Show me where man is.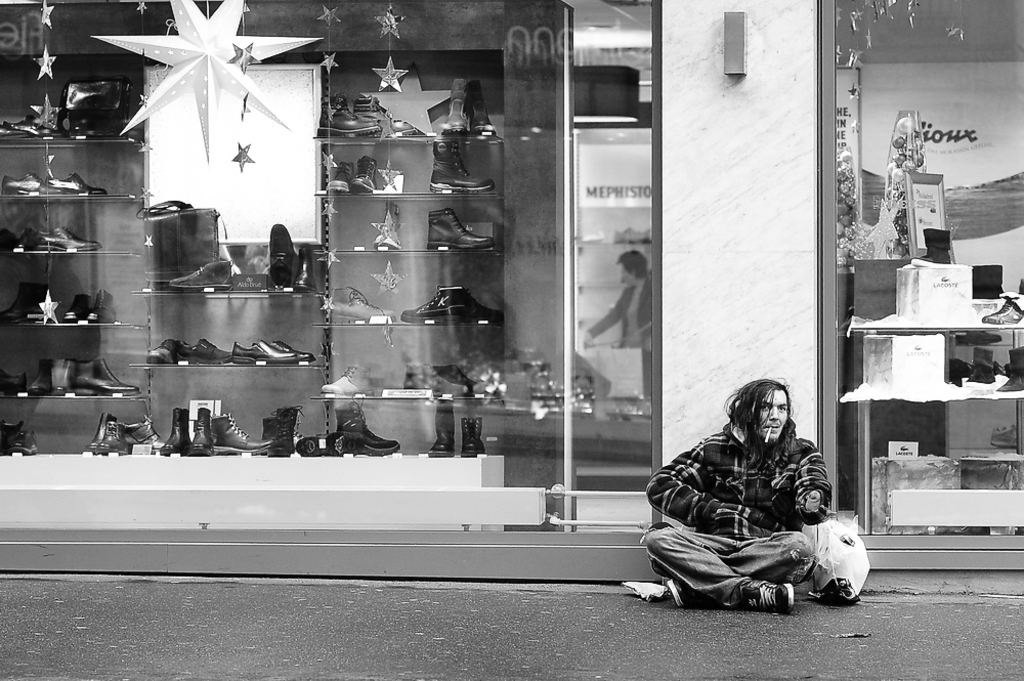
man is at region(648, 363, 870, 625).
